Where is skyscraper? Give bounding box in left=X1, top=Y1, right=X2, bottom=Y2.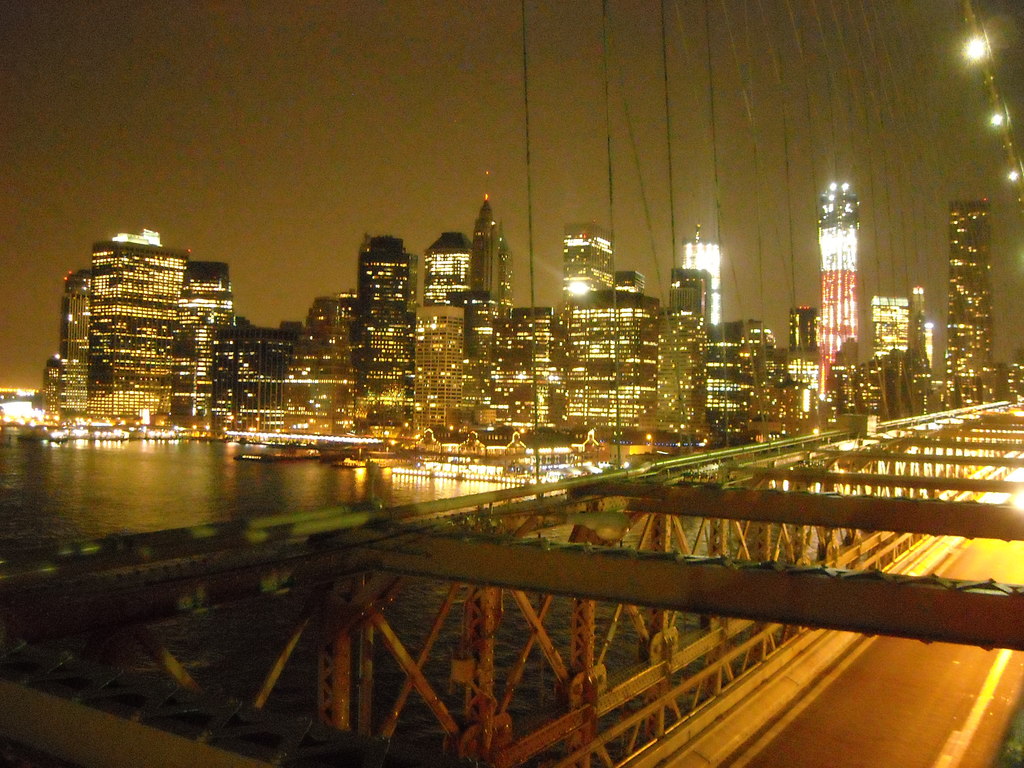
left=946, top=201, right=996, bottom=401.
